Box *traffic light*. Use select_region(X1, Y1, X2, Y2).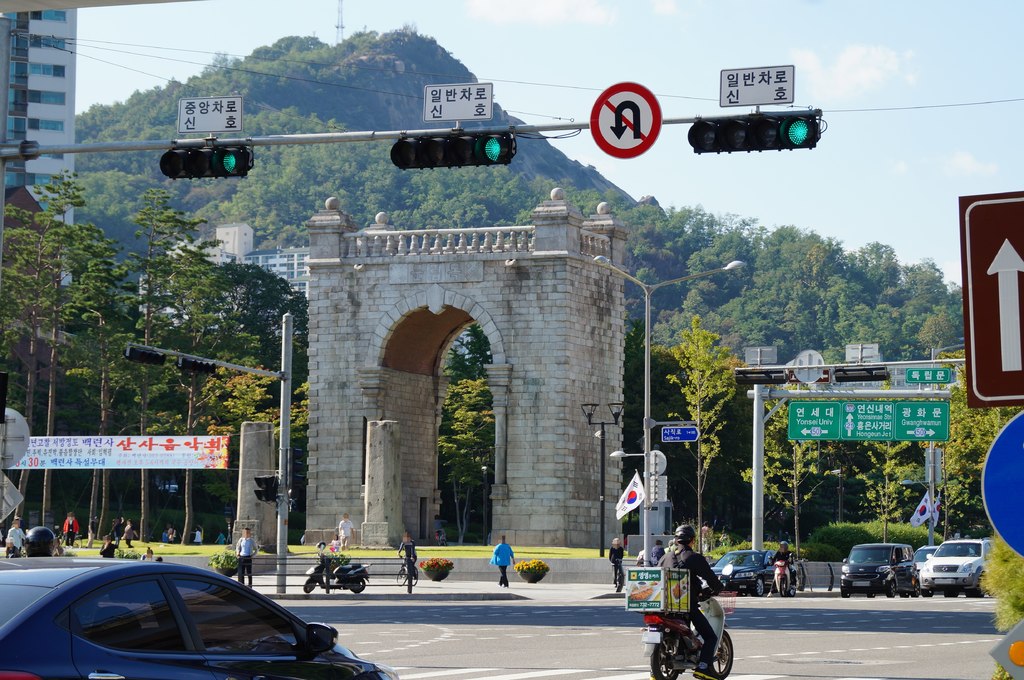
select_region(161, 149, 251, 179).
